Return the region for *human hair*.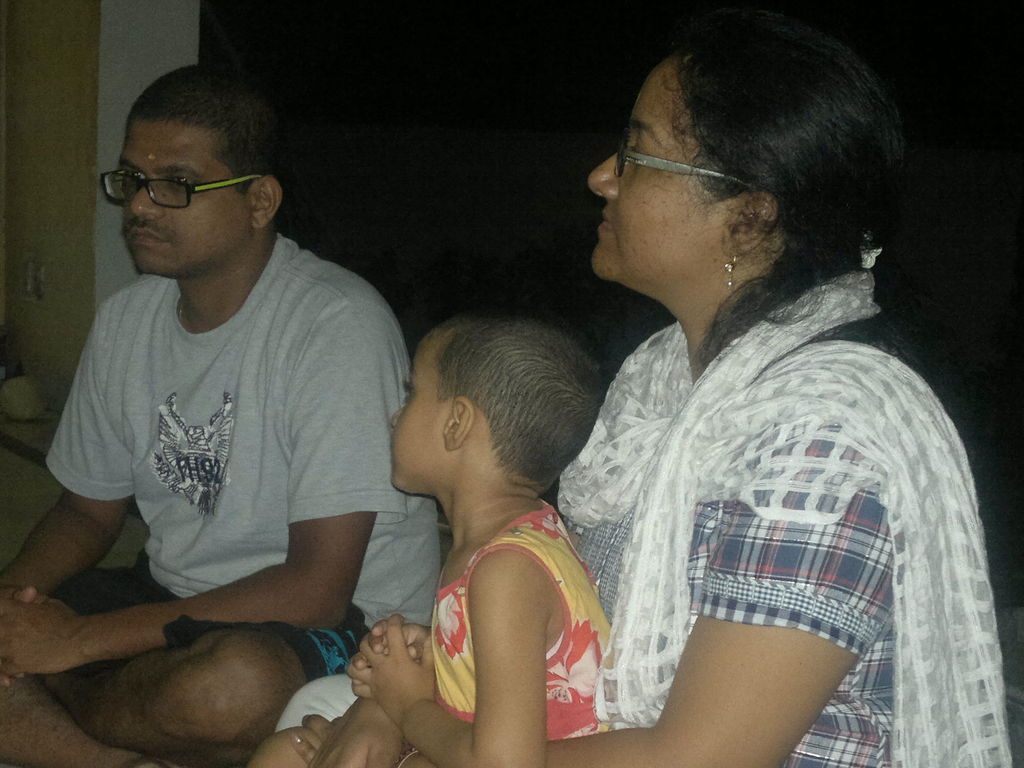
(419, 309, 613, 486).
